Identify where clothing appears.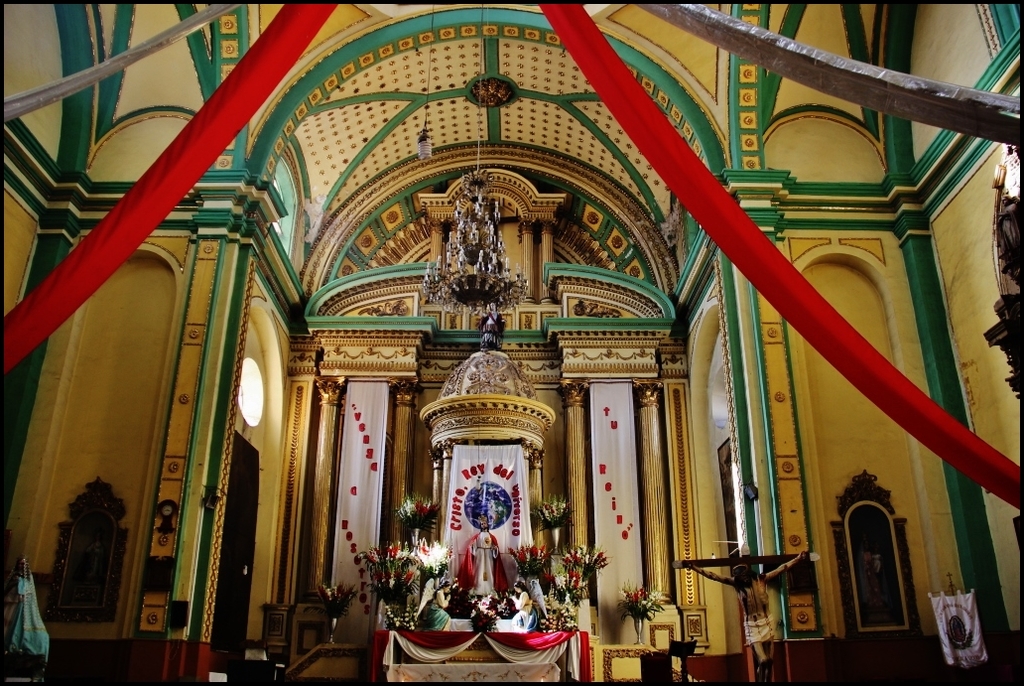
Appears at 419,593,451,628.
